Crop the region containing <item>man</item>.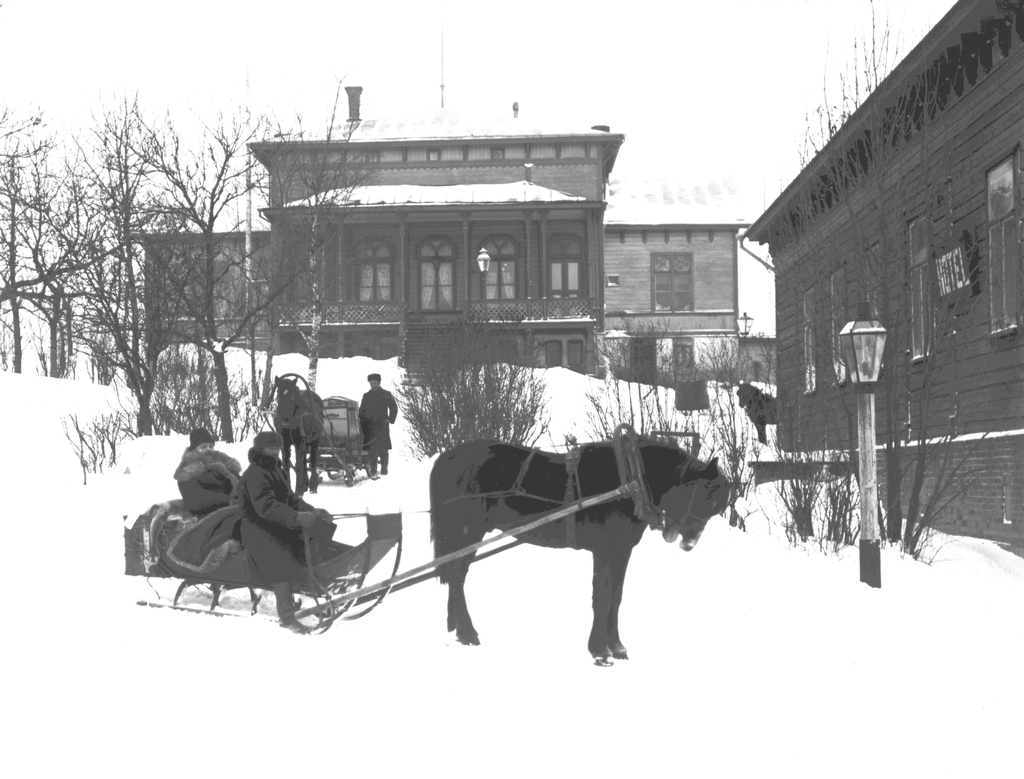
Crop region: select_region(353, 364, 402, 471).
